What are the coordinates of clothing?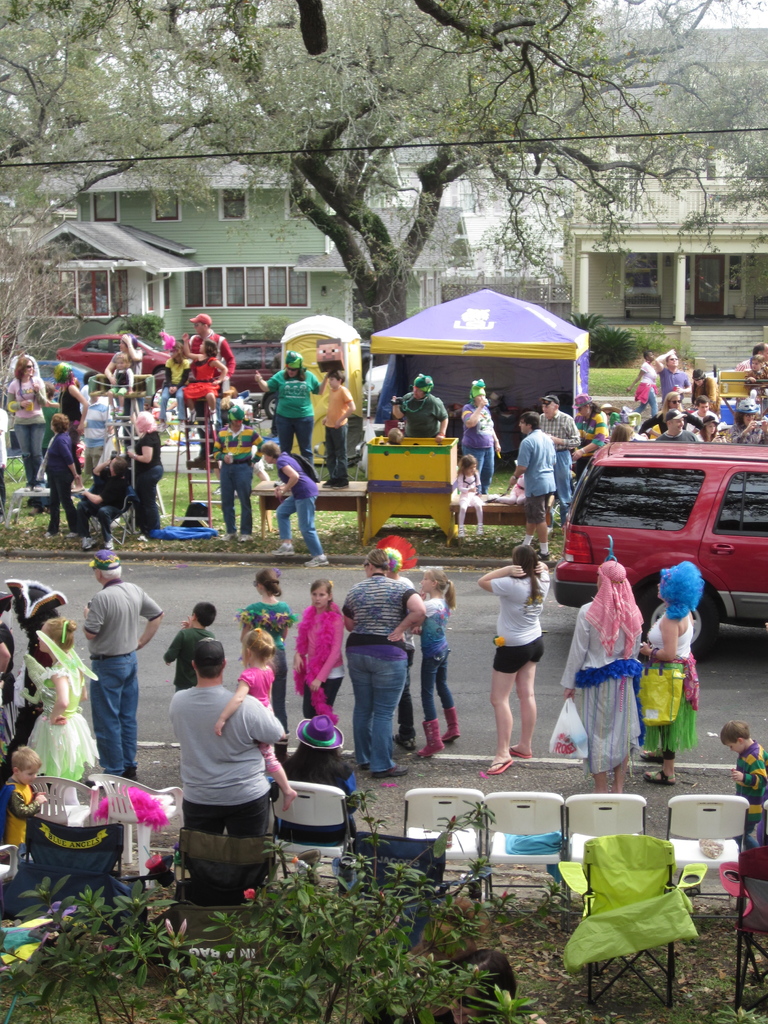
bbox(157, 651, 294, 890).
